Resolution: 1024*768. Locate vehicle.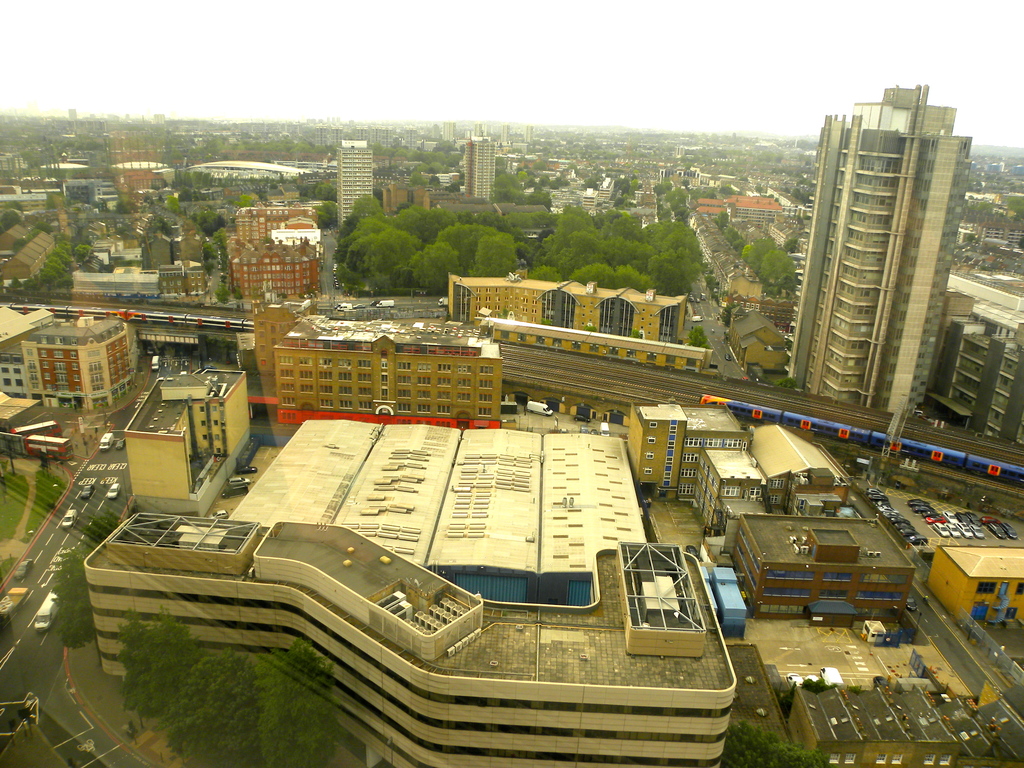
946:510:956:525.
